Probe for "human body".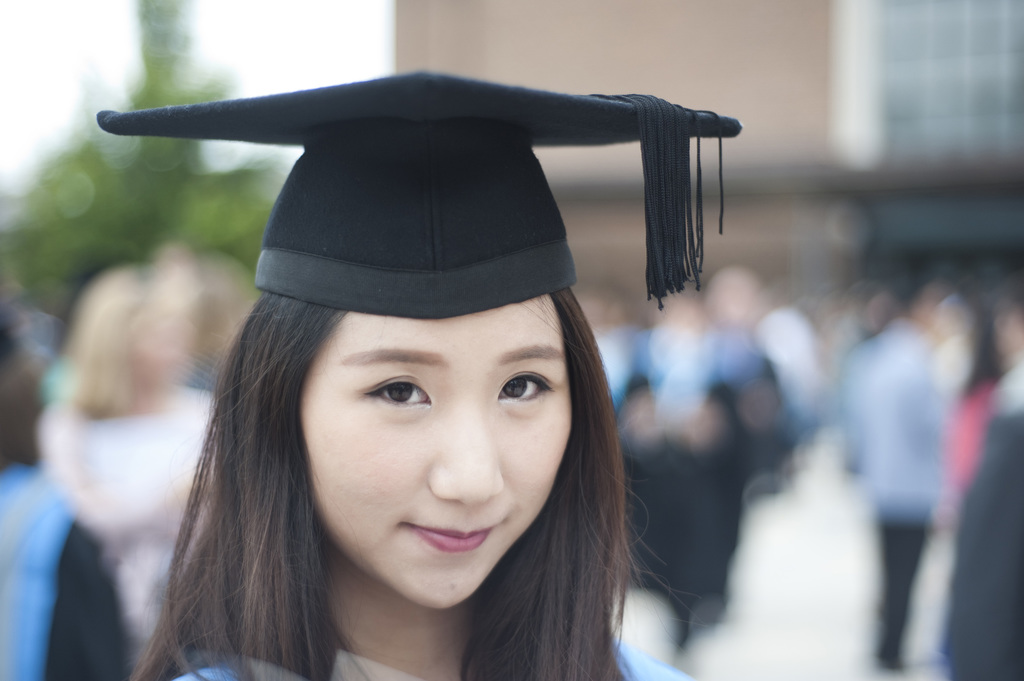
Probe result: bbox=[942, 259, 1023, 680].
